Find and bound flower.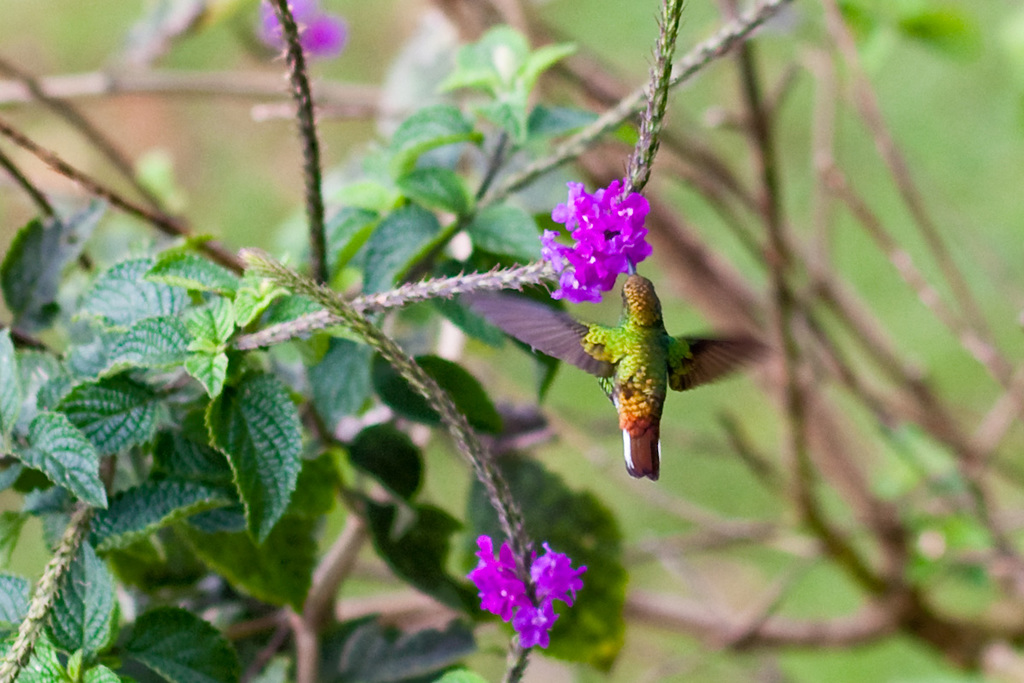
Bound: [x1=530, y1=169, x2=662, y2=311].
